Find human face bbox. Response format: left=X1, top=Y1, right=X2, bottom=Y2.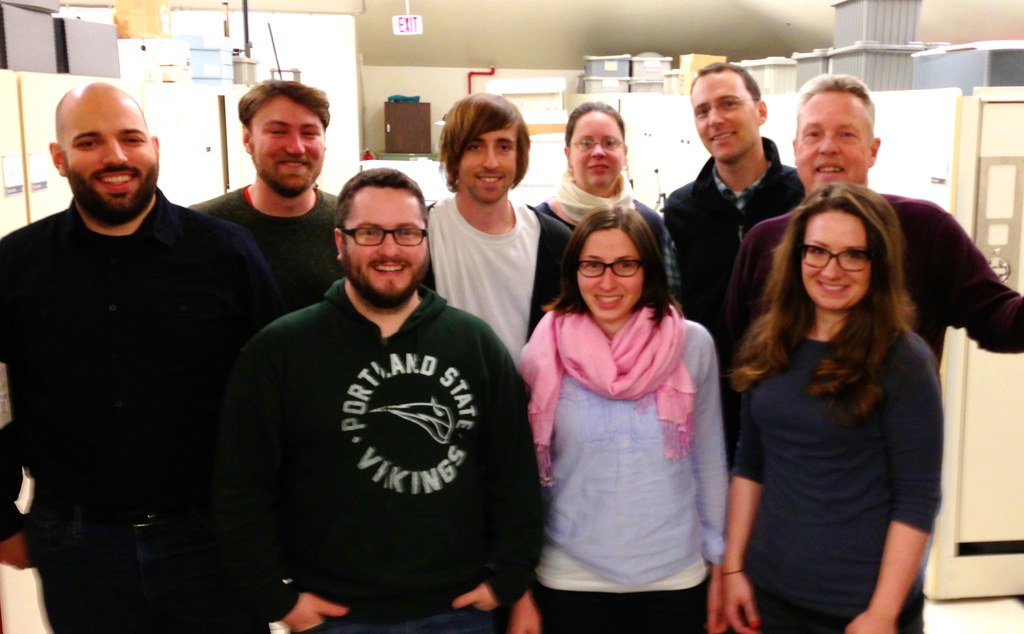
left=254, top=96, right=326, bottom=190.
